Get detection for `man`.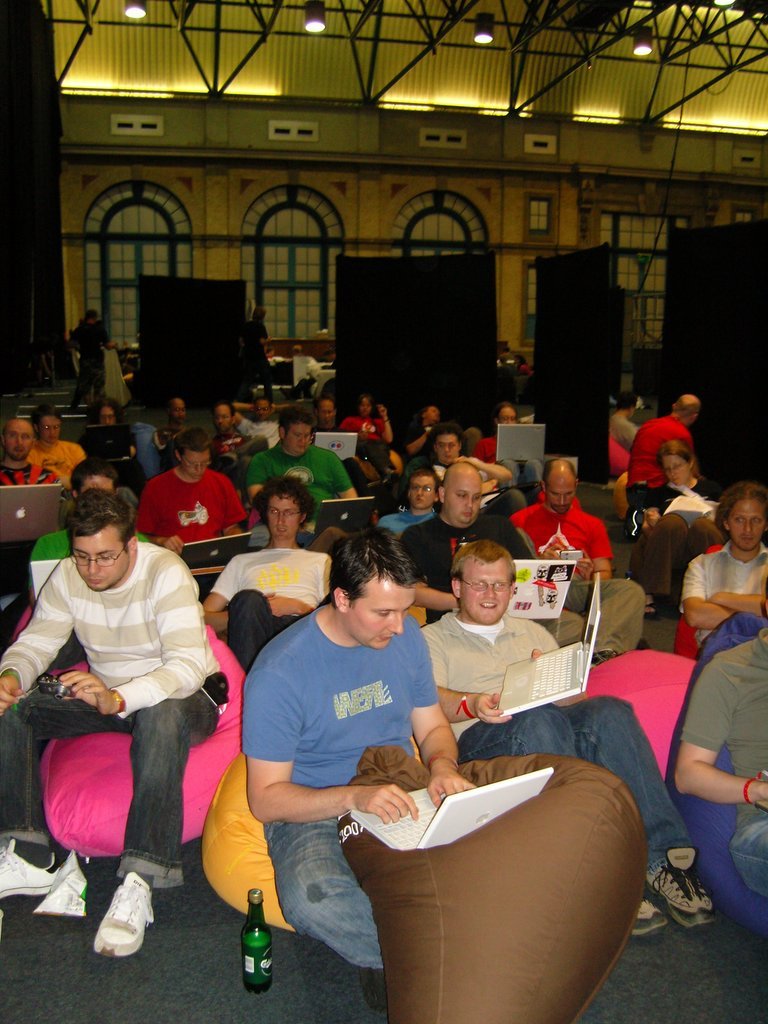
Detection: region(289, 342, 307, 361).
